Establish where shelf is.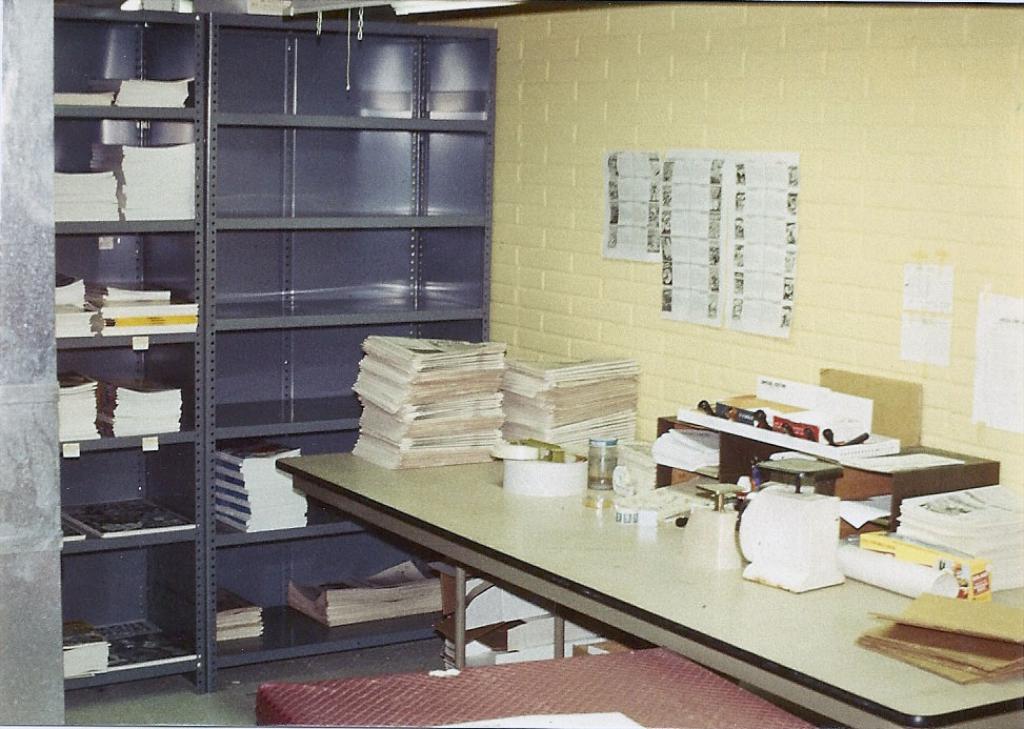
Established at select_region(58, 4, 496, 695).
